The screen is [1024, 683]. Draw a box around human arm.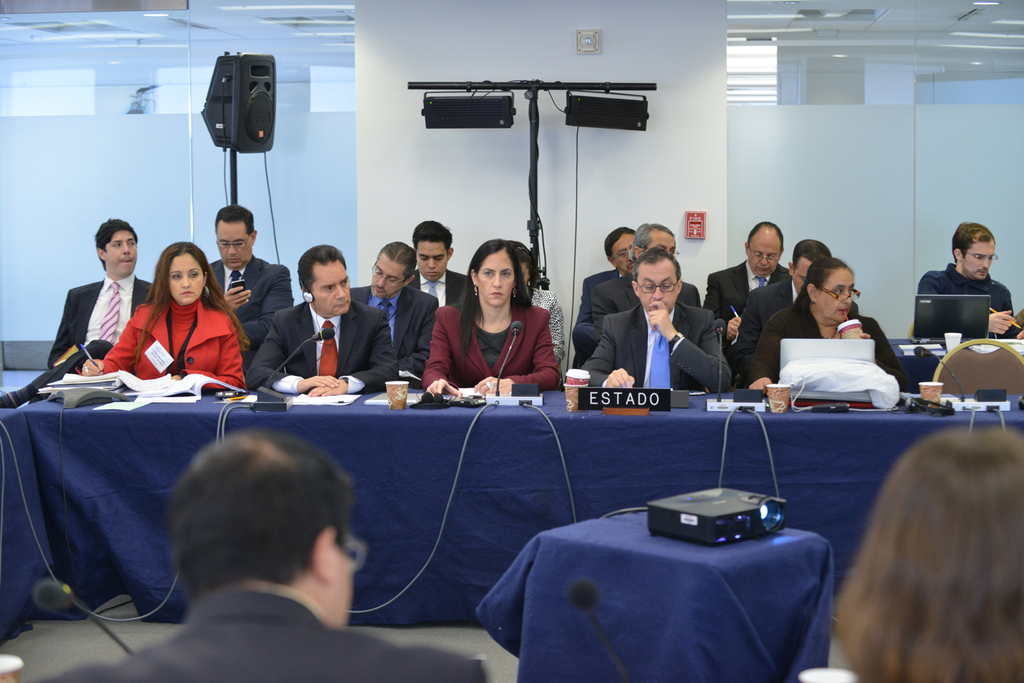
detection(1009, 297, 1023, 338).
